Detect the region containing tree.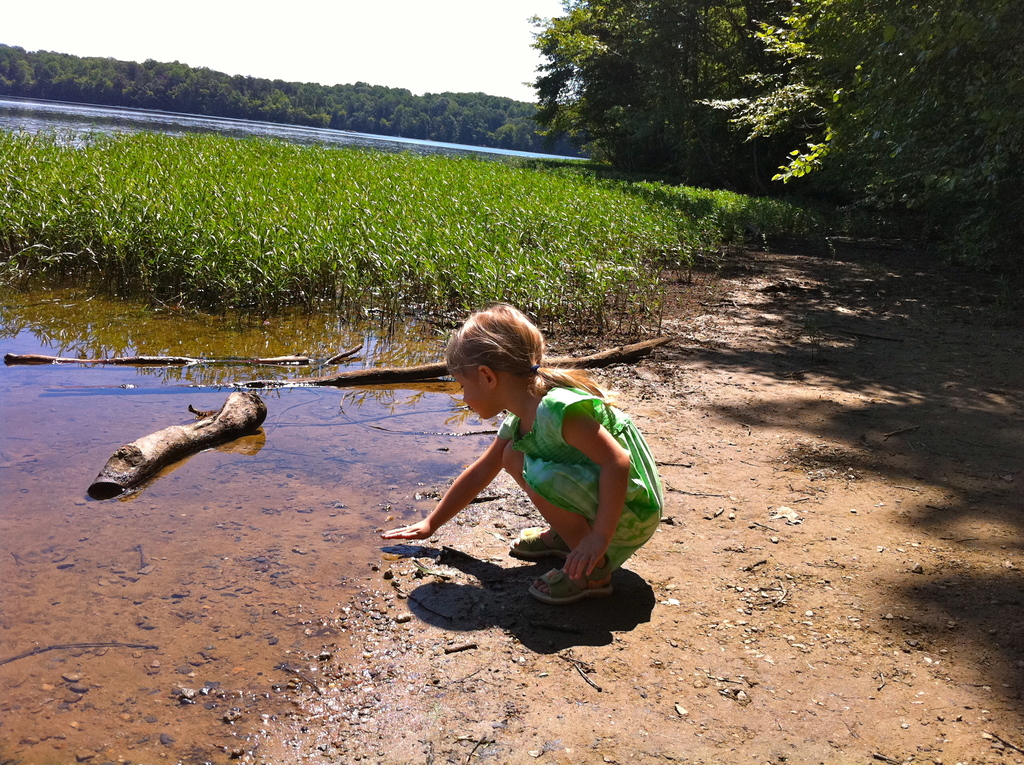
left=522, top=0, right=822, bottom=181.
